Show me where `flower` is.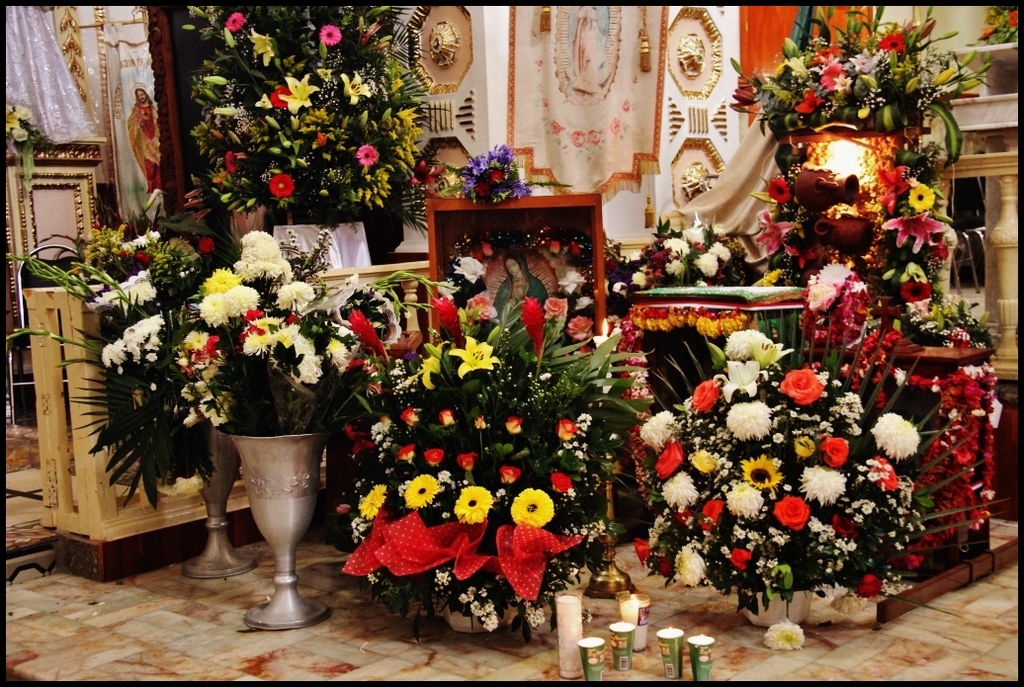
`flower` is at detection(864, 450, 900, 490).
